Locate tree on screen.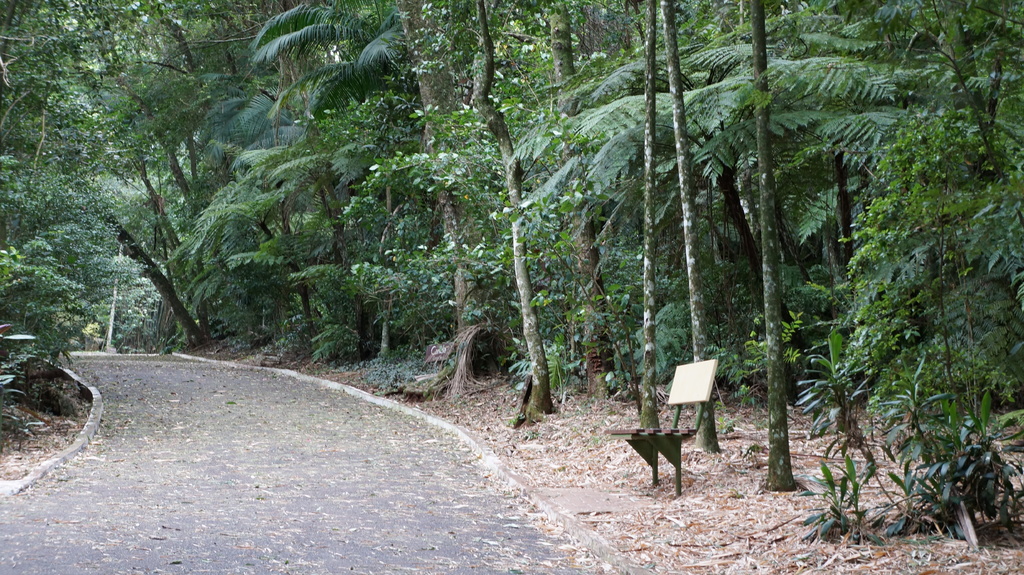
On screen at l=839, t=103, r=988, b=423.
